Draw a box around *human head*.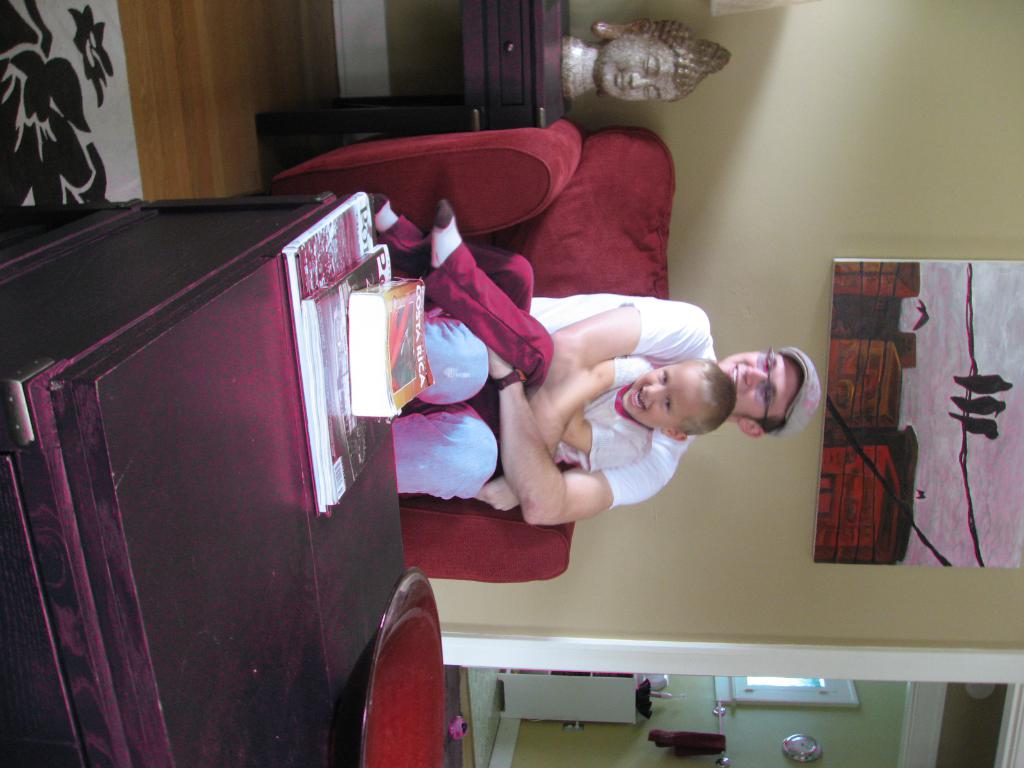
Rect(621, 341, 731, 438).
